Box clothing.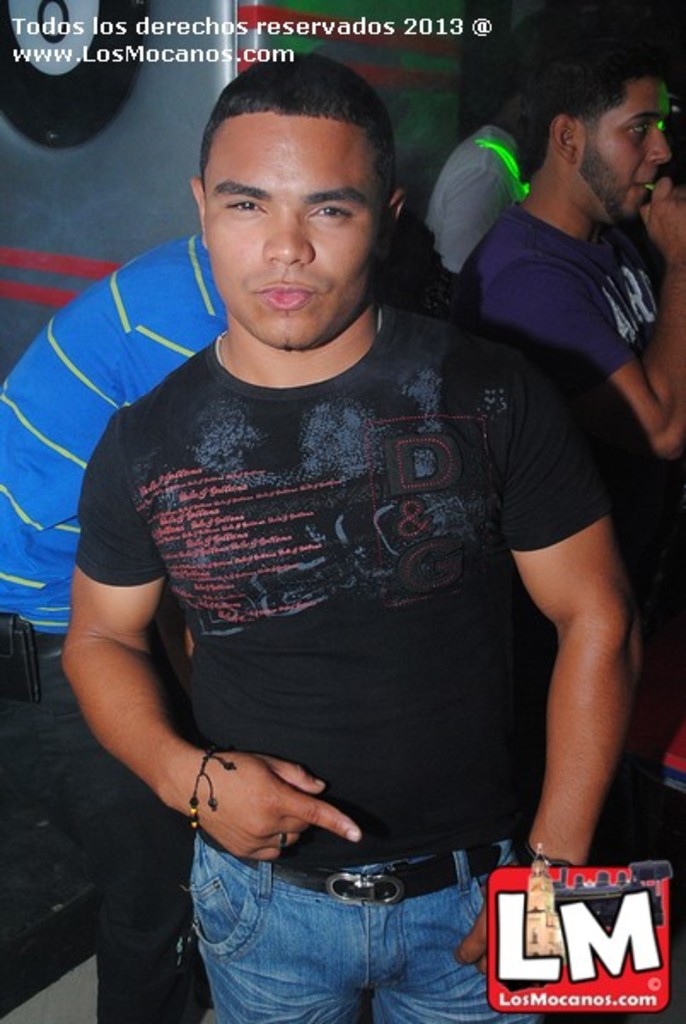
detection(0, 232, 229, 1022).
